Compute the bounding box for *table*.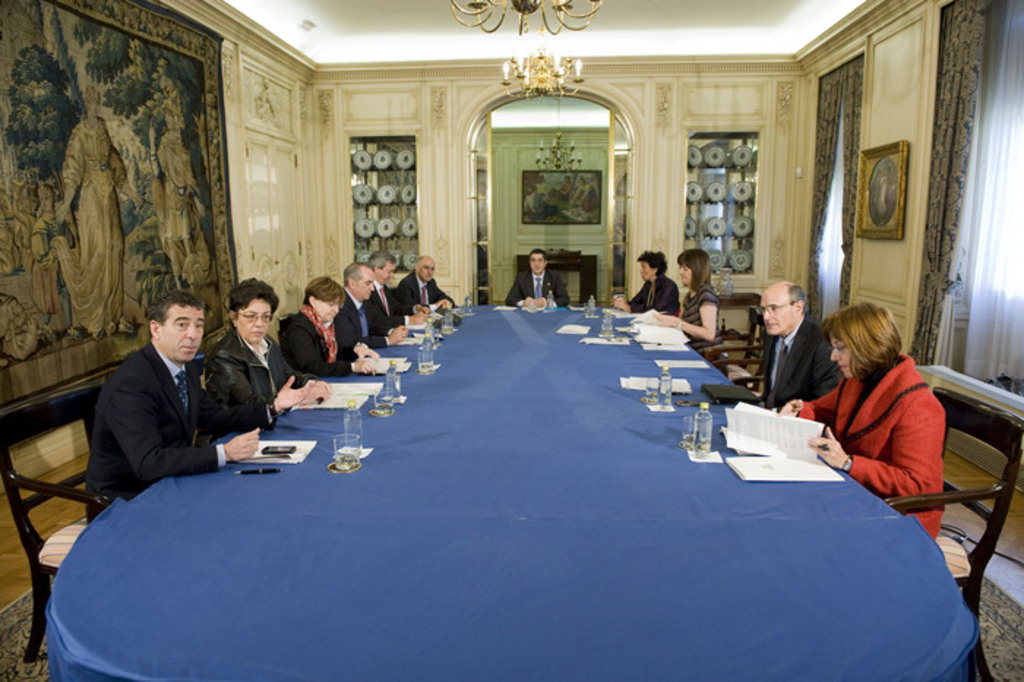
{"left": 50, "top": 334, "right": 955, "bottom": 679}.
